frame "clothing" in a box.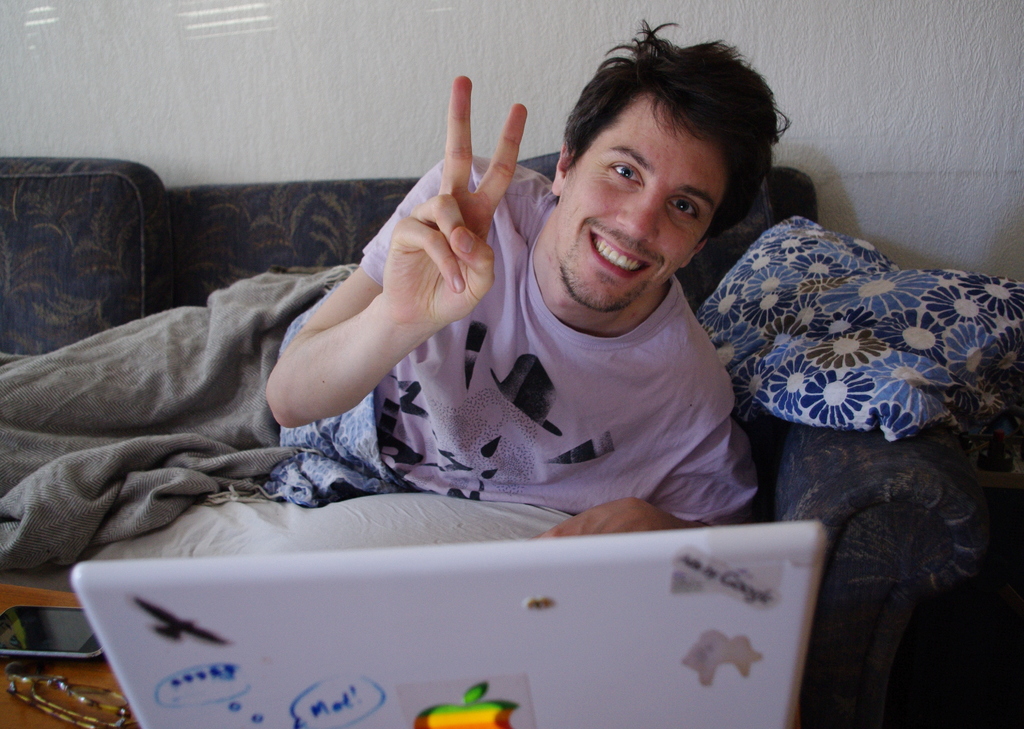
l=380, t=136, r=760, b=528.
